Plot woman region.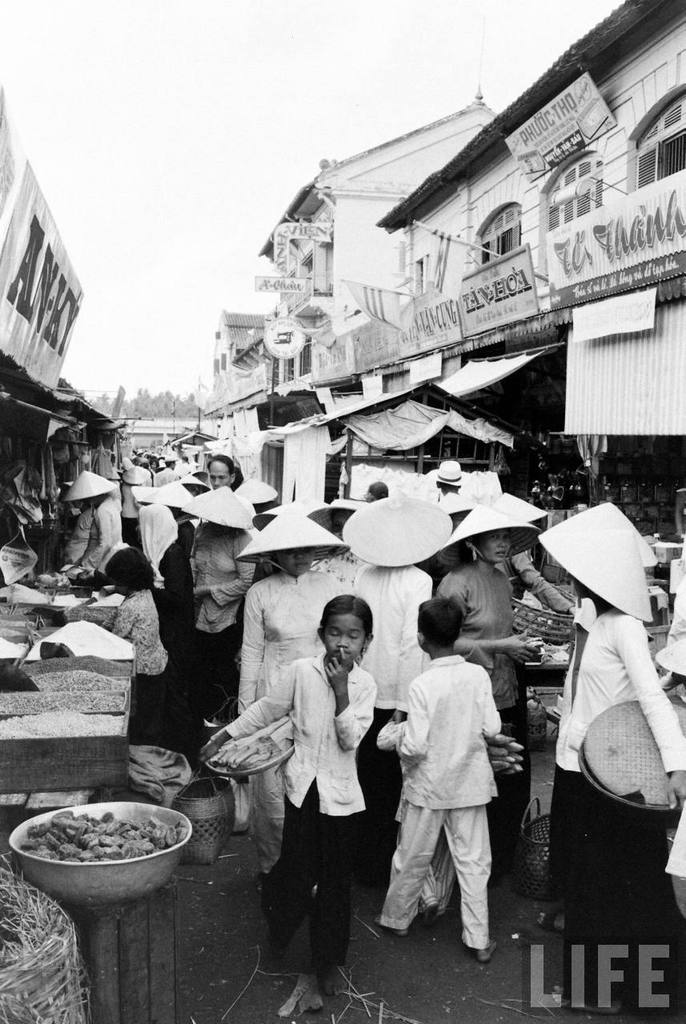
Plotted at left=437, top=499, right=543, bottom=860.
